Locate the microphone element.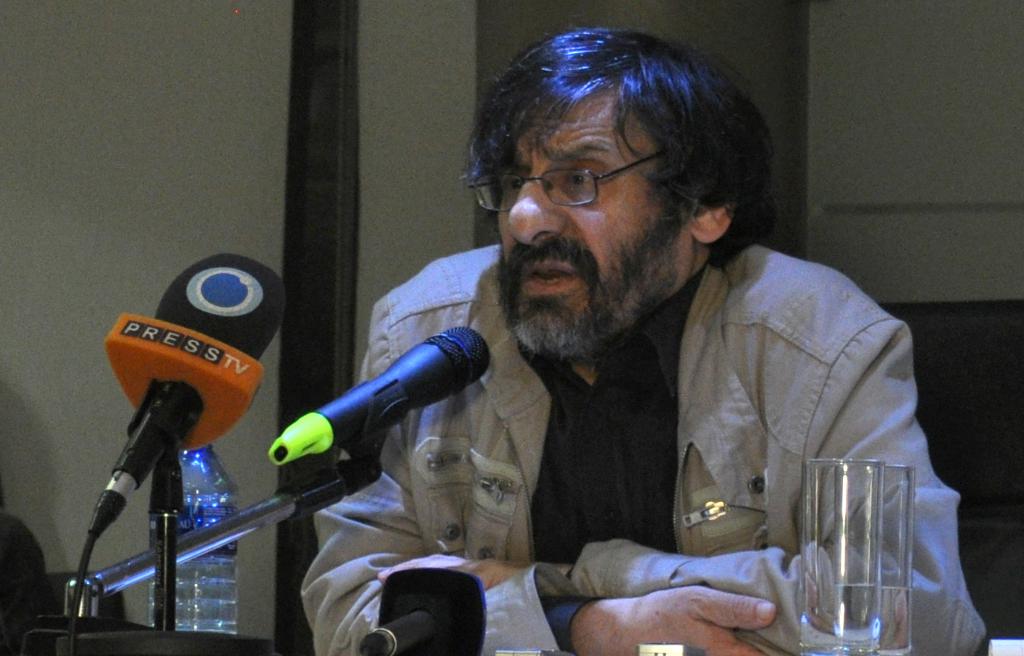
Element bbox: (x1=79, y1=241, x2=304, y2=525).
